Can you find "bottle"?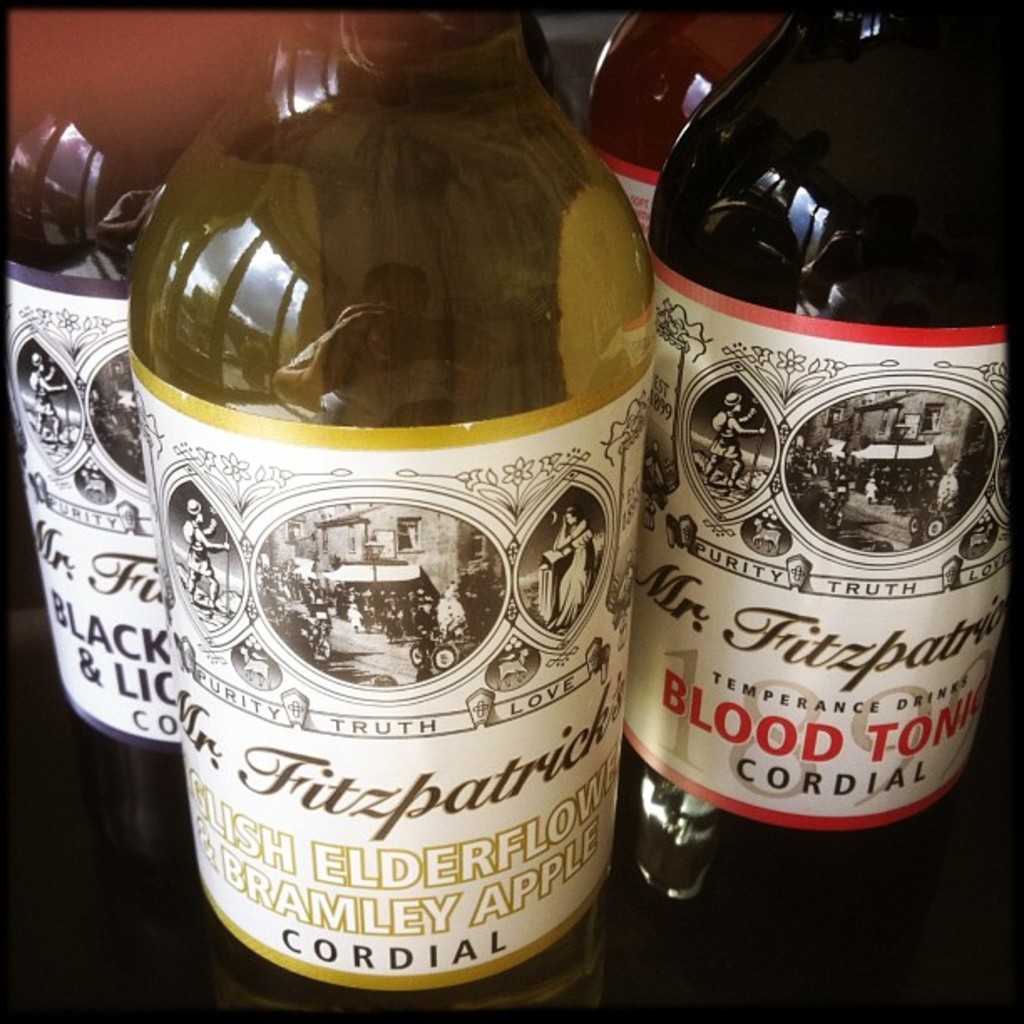
Yes, bounding box: [584,0,798,218].
